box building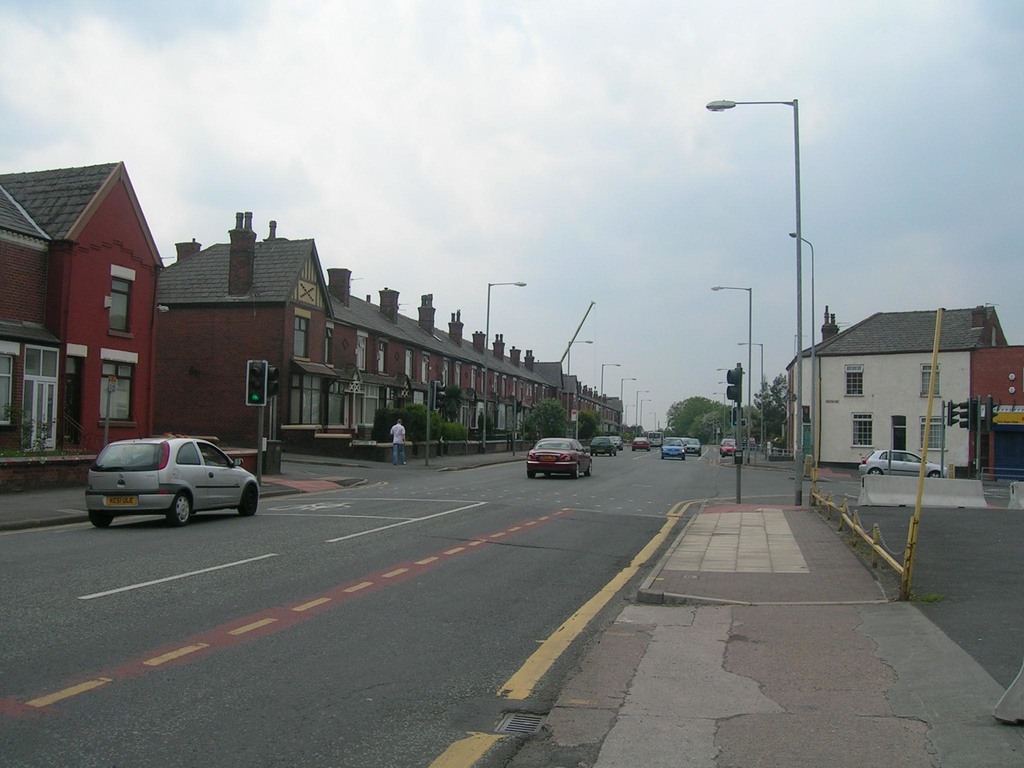
region(785, 307, 1005, 467)
